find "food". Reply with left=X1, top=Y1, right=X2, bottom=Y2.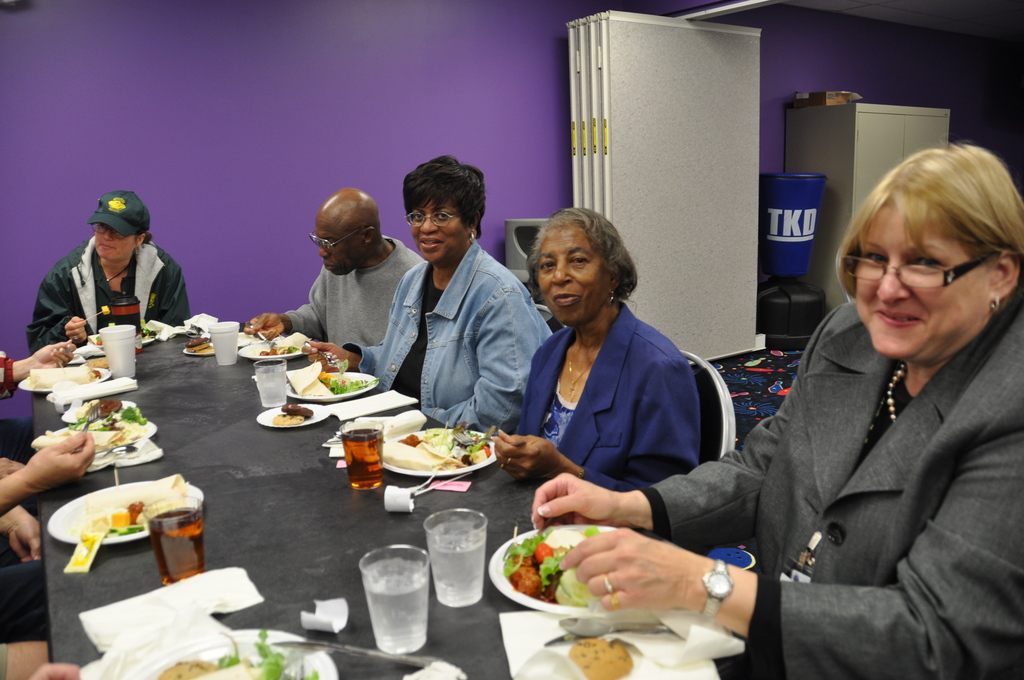
left=568, top=639, right=631, bottom=679.
